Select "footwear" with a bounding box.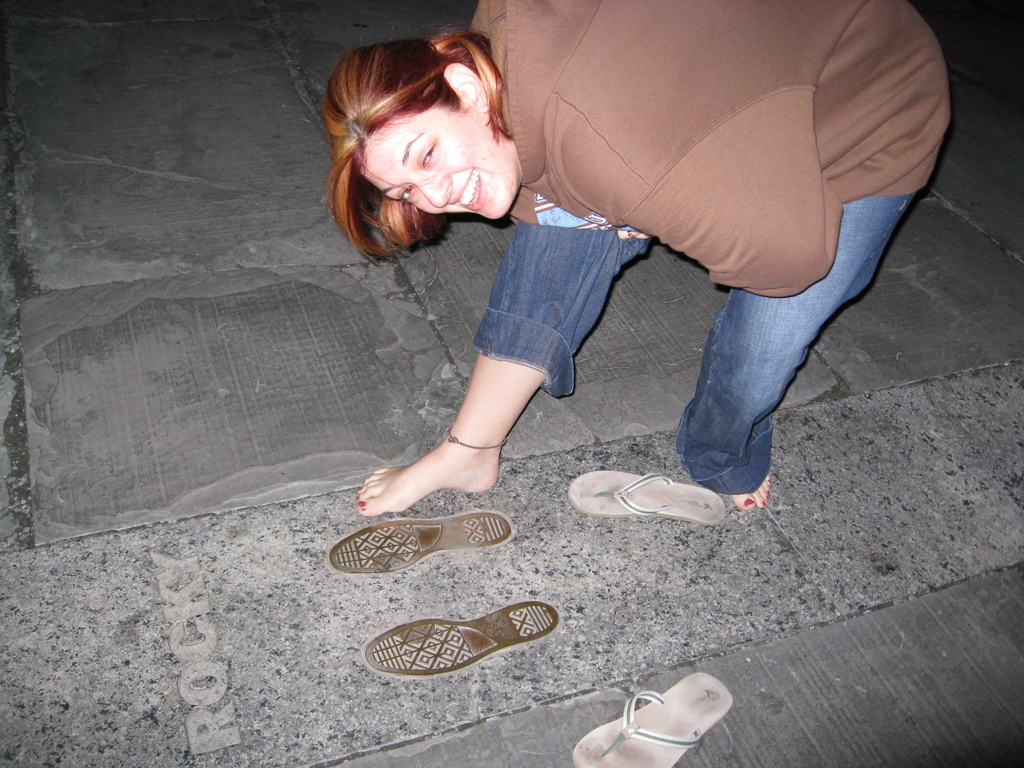
565/462/721/532.
